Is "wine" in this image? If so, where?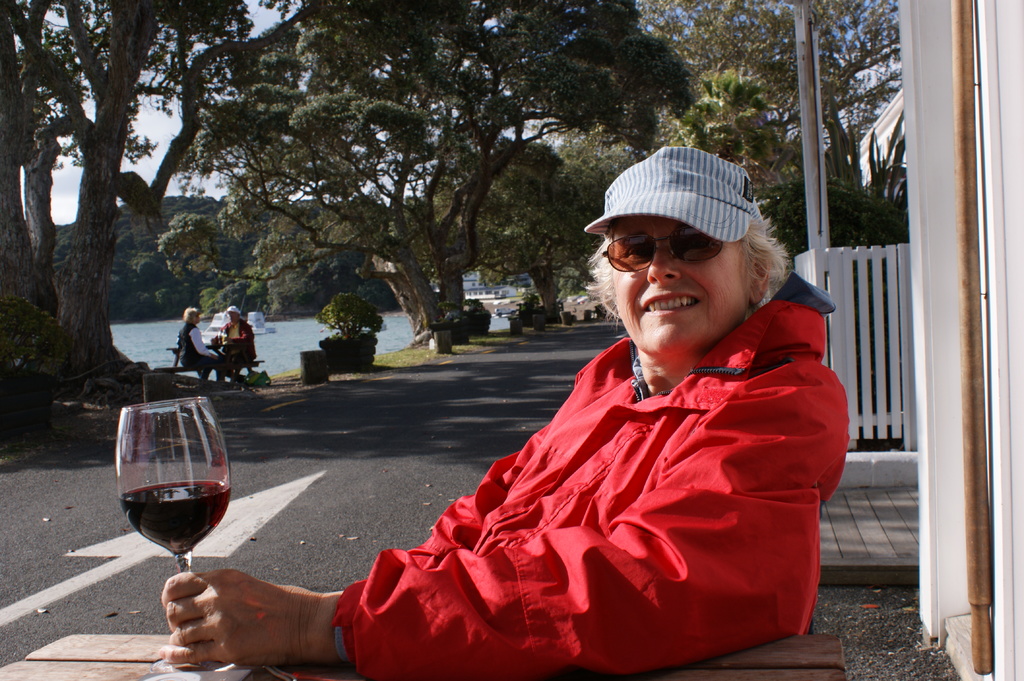
Yes, at bbox=[120, 479, 232, 552].
